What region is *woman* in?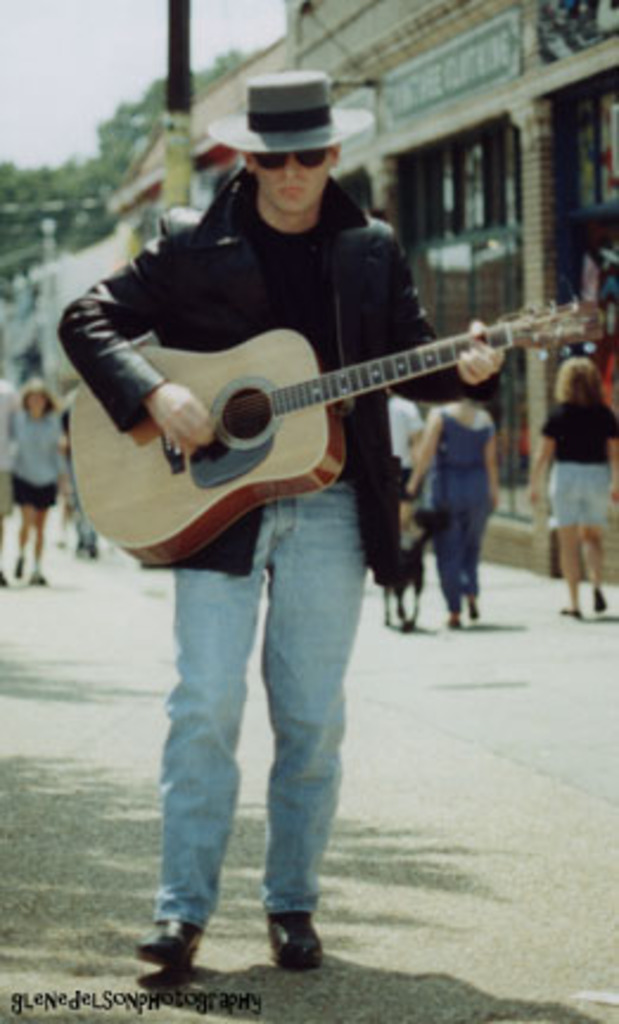
l=5, t=379, r=74, b=585.
